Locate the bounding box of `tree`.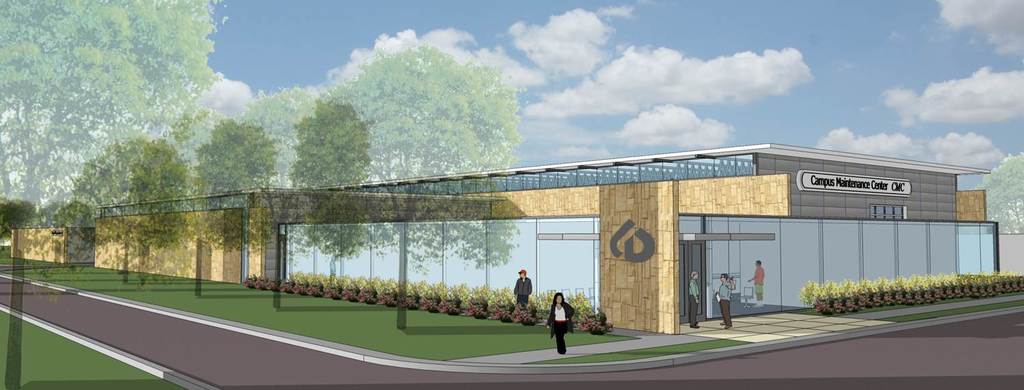
Bounding box: rect(0, 0, 233, 389).
